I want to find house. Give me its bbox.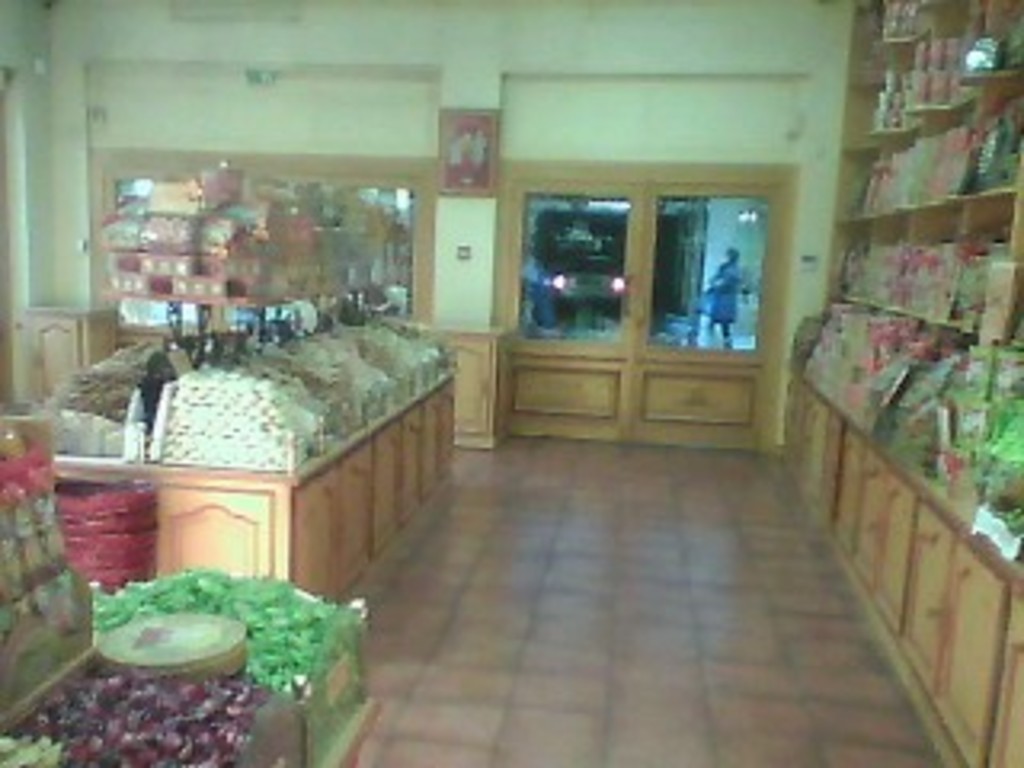
0, 0, 1021, 765.
